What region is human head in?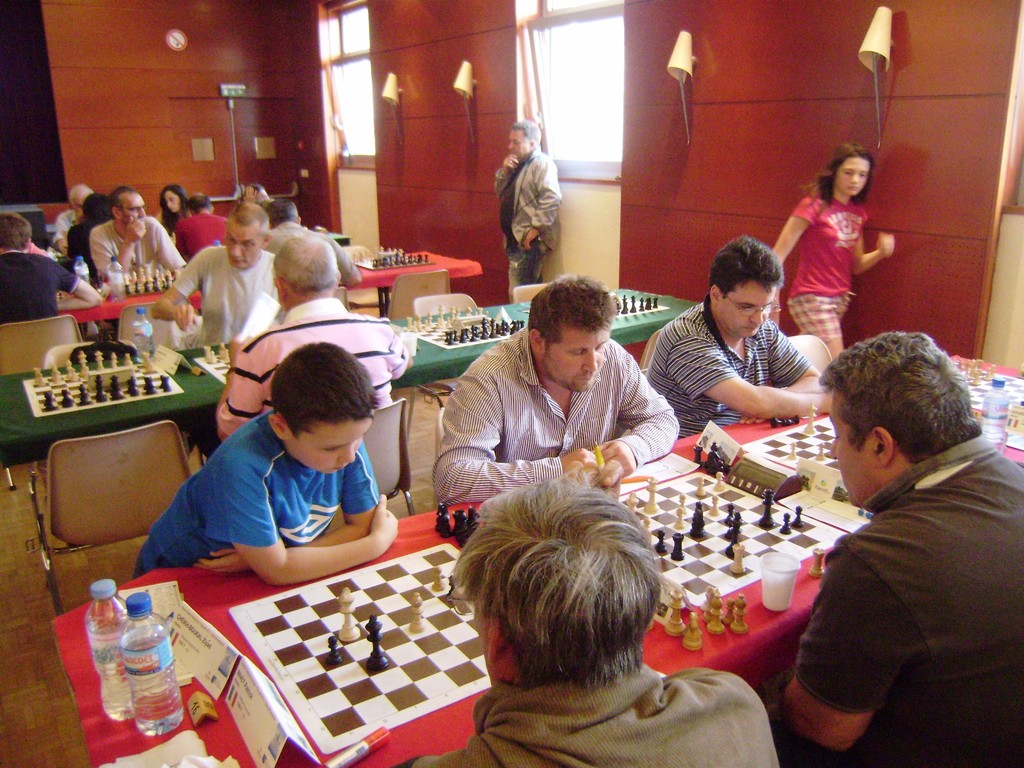
Rect(110, 185, 146, 229).
